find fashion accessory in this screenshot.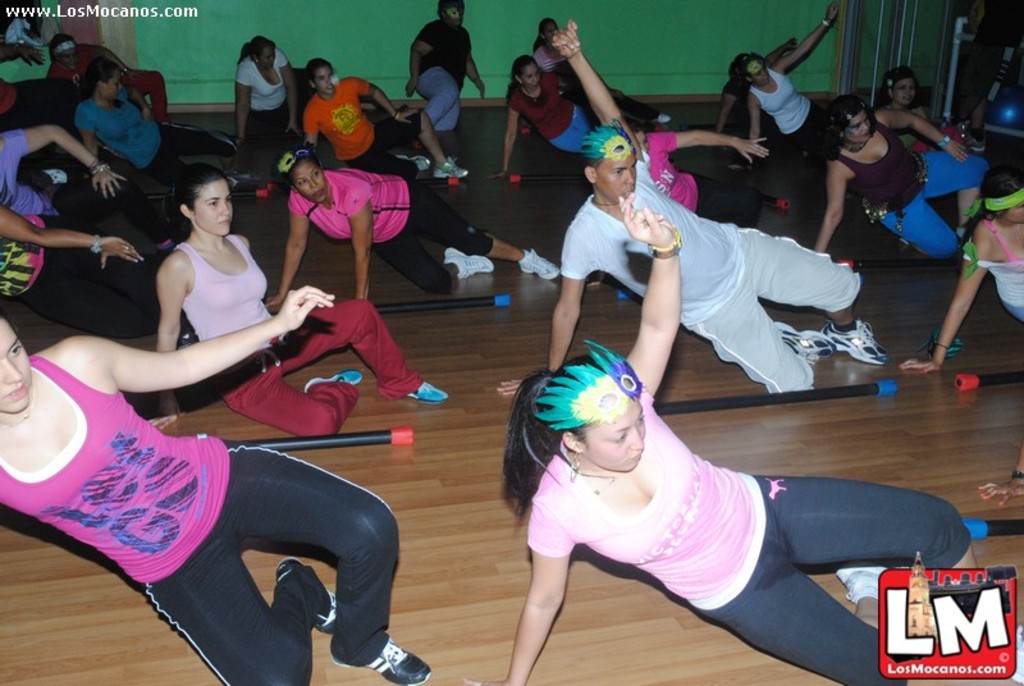
The bounding box for fashion accessory is [left=334, top=639, right=431, bottom=685].
